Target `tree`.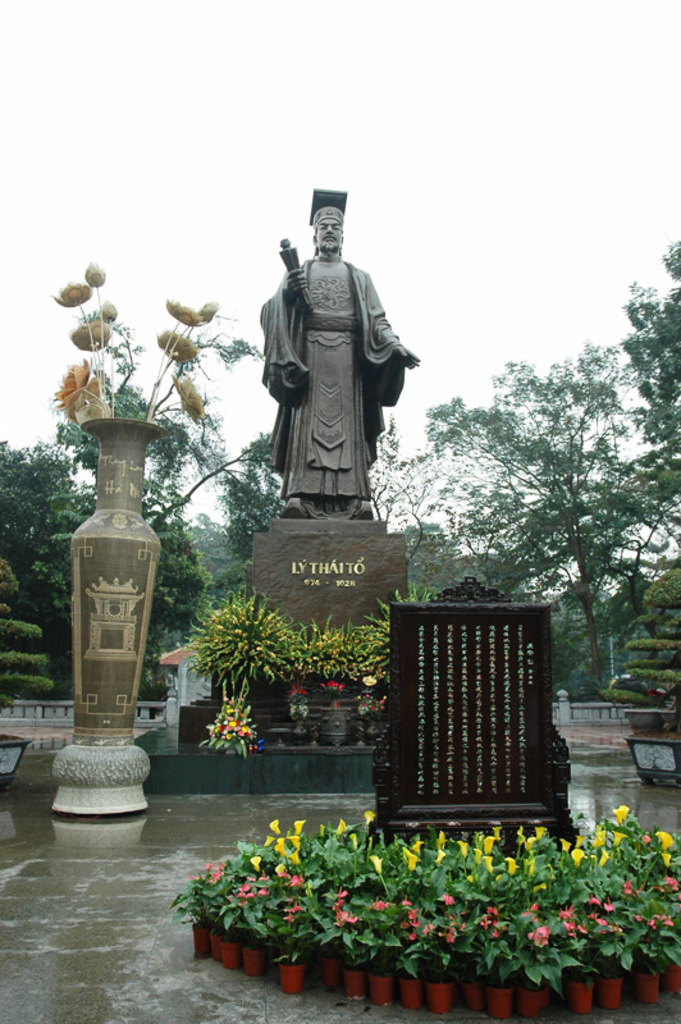
Target region: box=[35, 493, 214, 652].
